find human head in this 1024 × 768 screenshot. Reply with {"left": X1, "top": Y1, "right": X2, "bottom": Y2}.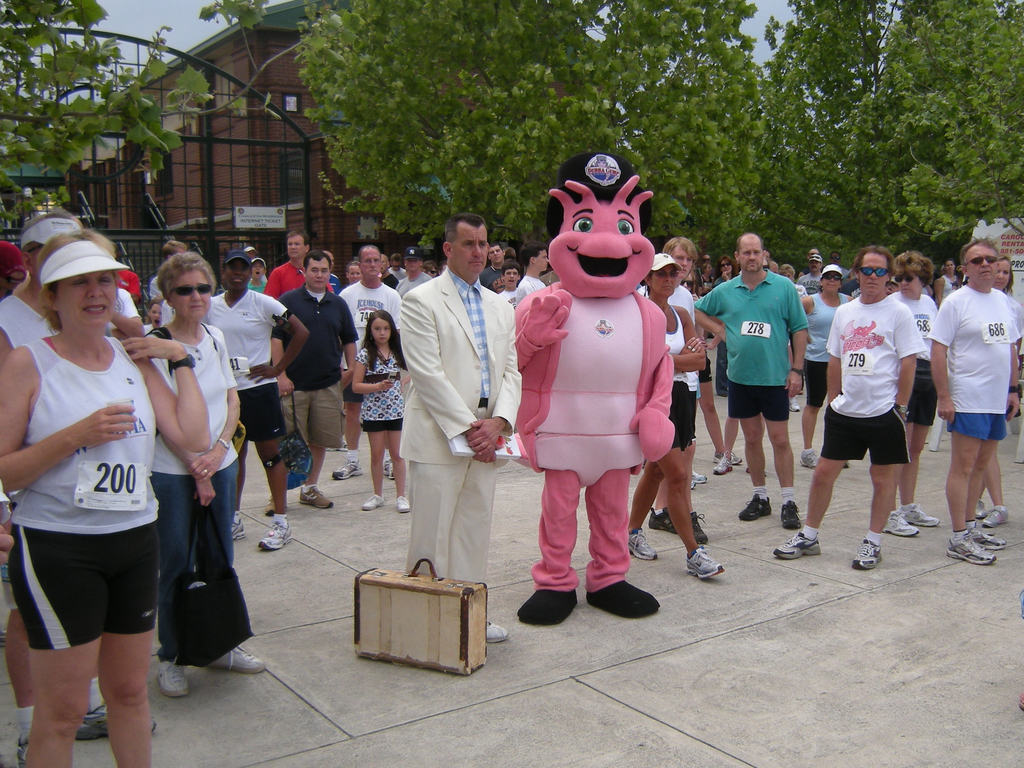
{"left": 440, "top": 212, "right": 492, "bottom": 279}.
